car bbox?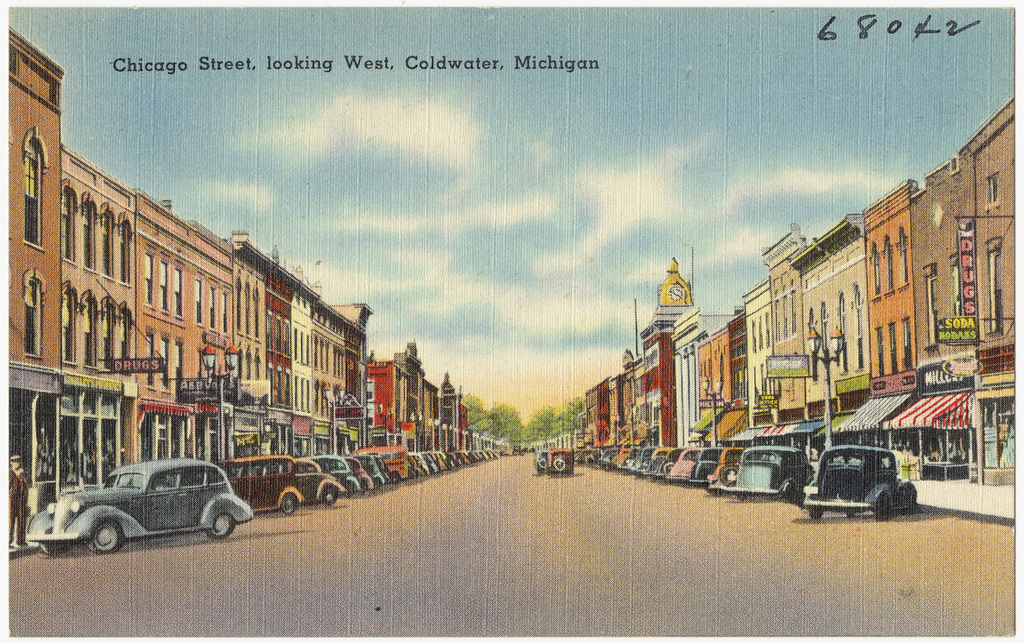
bbox(544, 449, 571, 472)
